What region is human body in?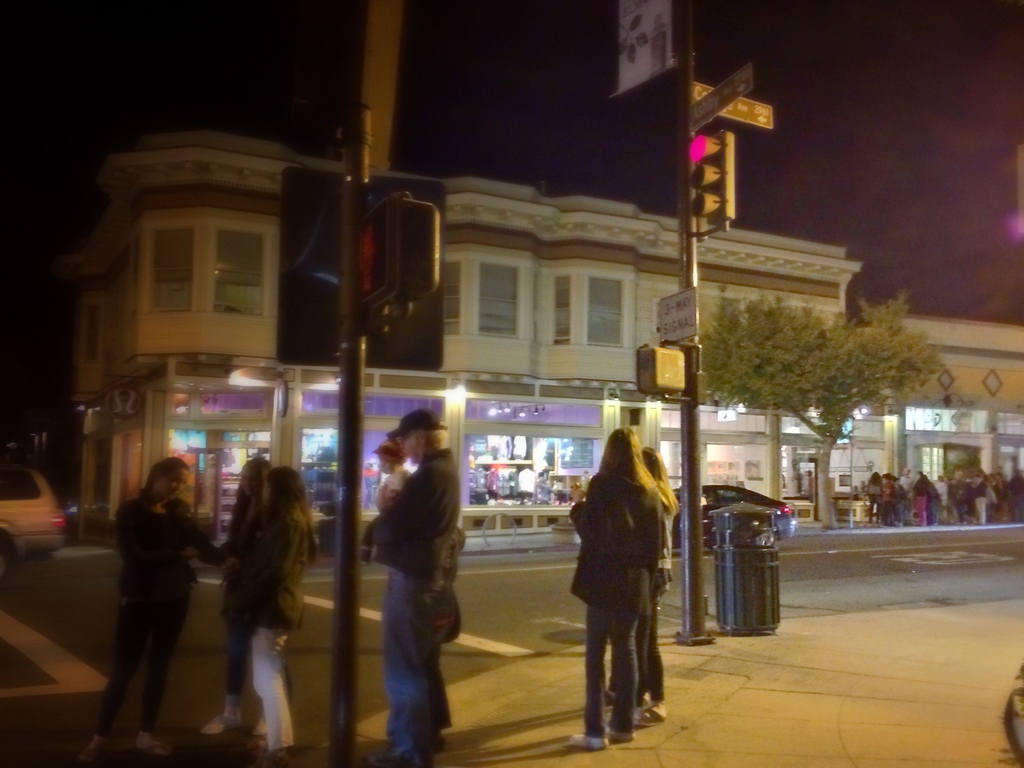
210,444,253,756.
